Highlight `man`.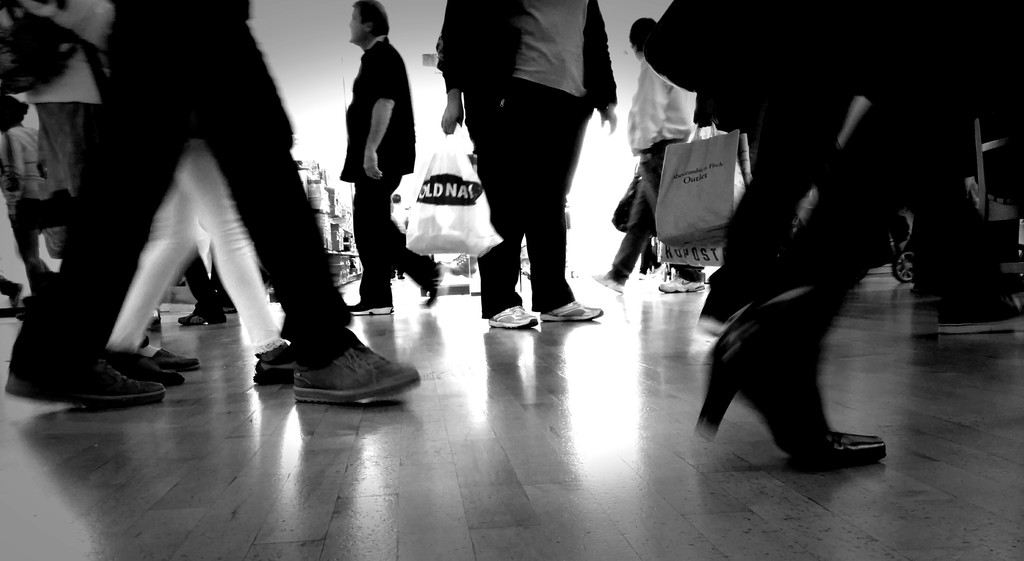
Highlighted region: <bbox>437, 3, 613, 328</bbox>.
